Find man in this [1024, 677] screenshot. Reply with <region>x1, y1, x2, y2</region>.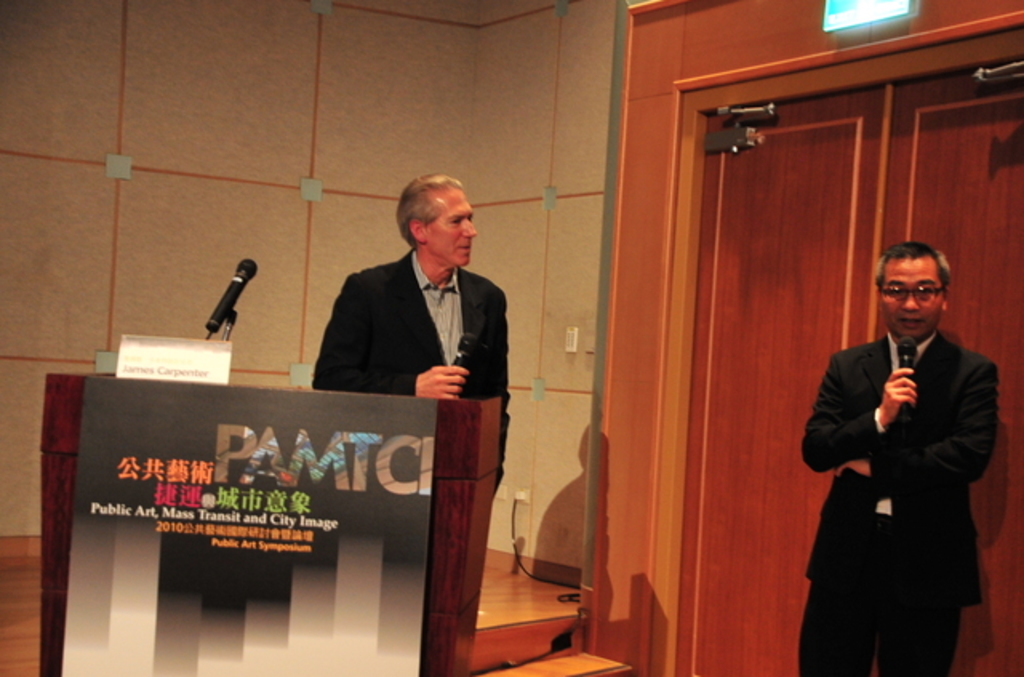
<region>798, 232, 1002, 653</region>.
